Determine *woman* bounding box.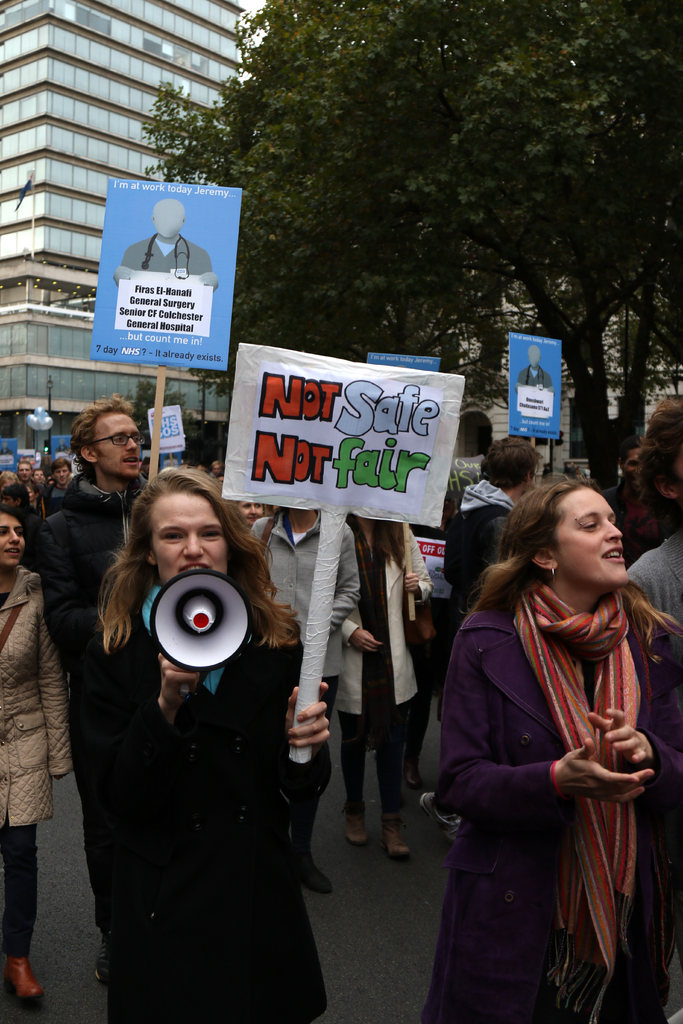
Determined: pyautogui.locateOnScreen(67, 467, 329, 1023).
